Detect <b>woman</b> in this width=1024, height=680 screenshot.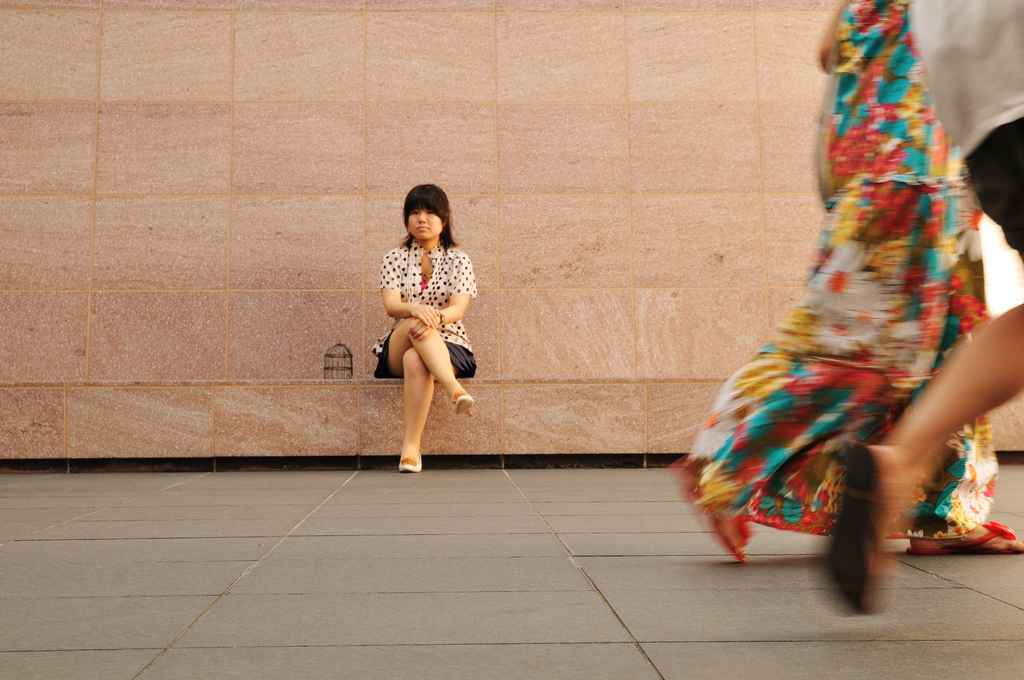
Detection: x1=676 y1=0 x2=1021 y2=563.
